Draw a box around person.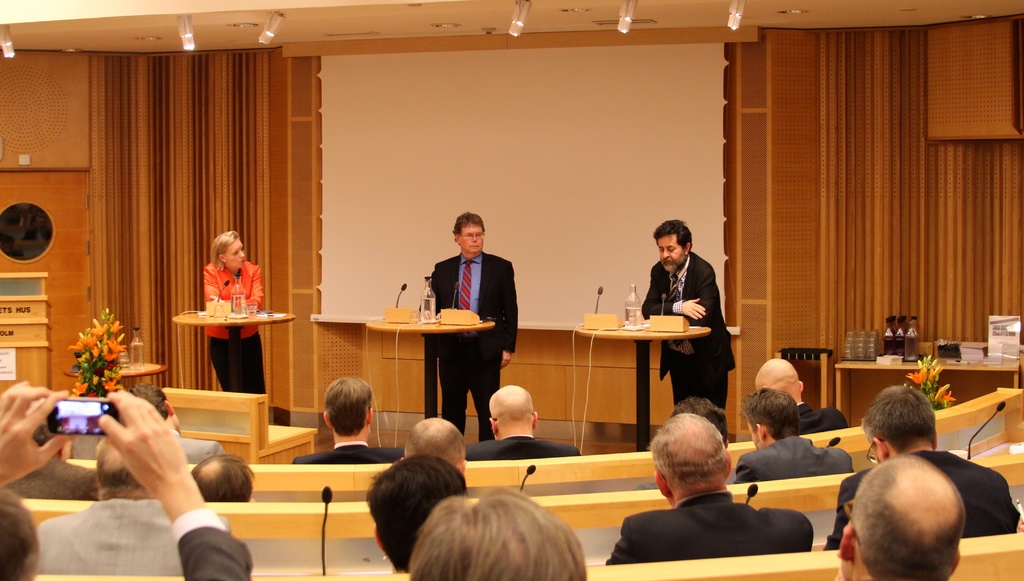
region(404, 419, 506, 498).
